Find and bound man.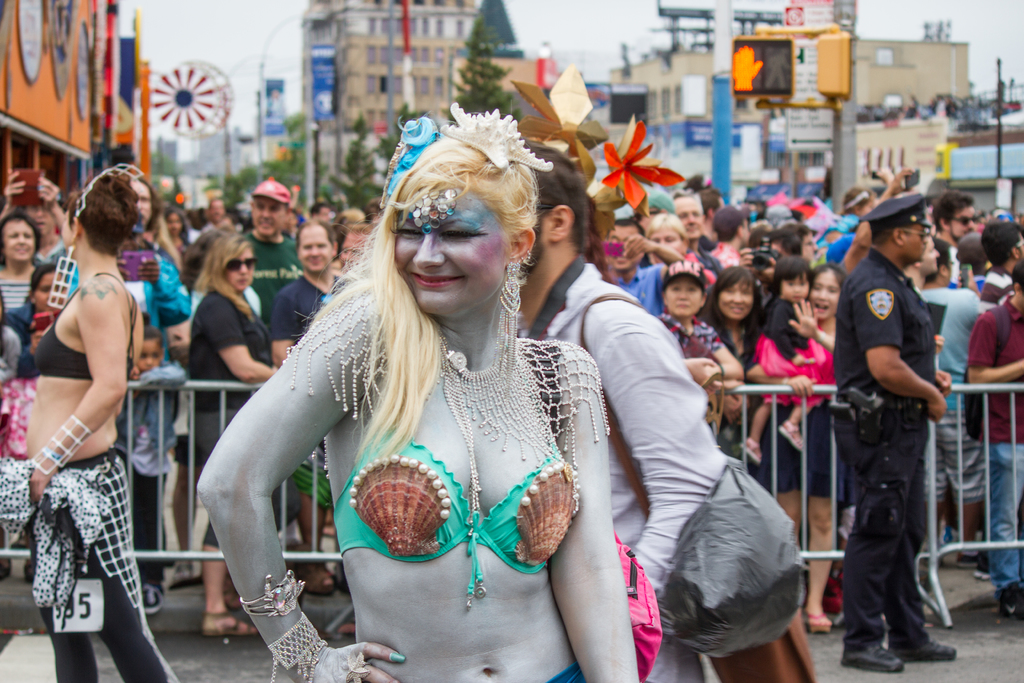
Bound: x1=829 y1=188 x2=964 y2=664.
